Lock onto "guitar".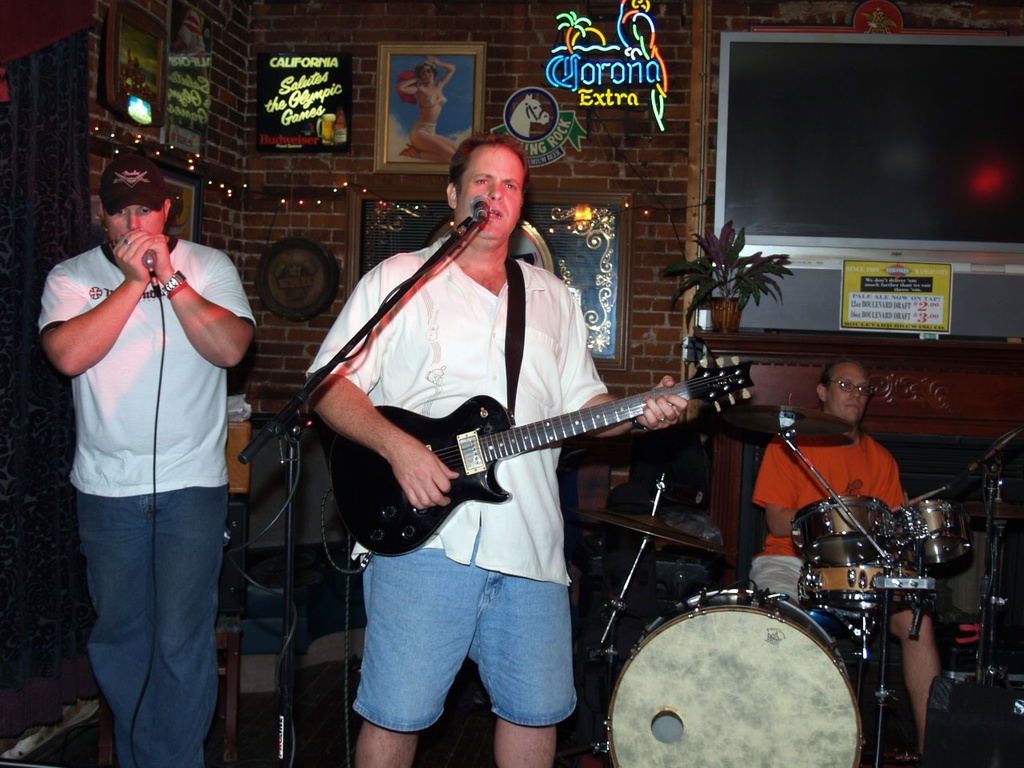
Locked: region(329, 355, 759, 570).
